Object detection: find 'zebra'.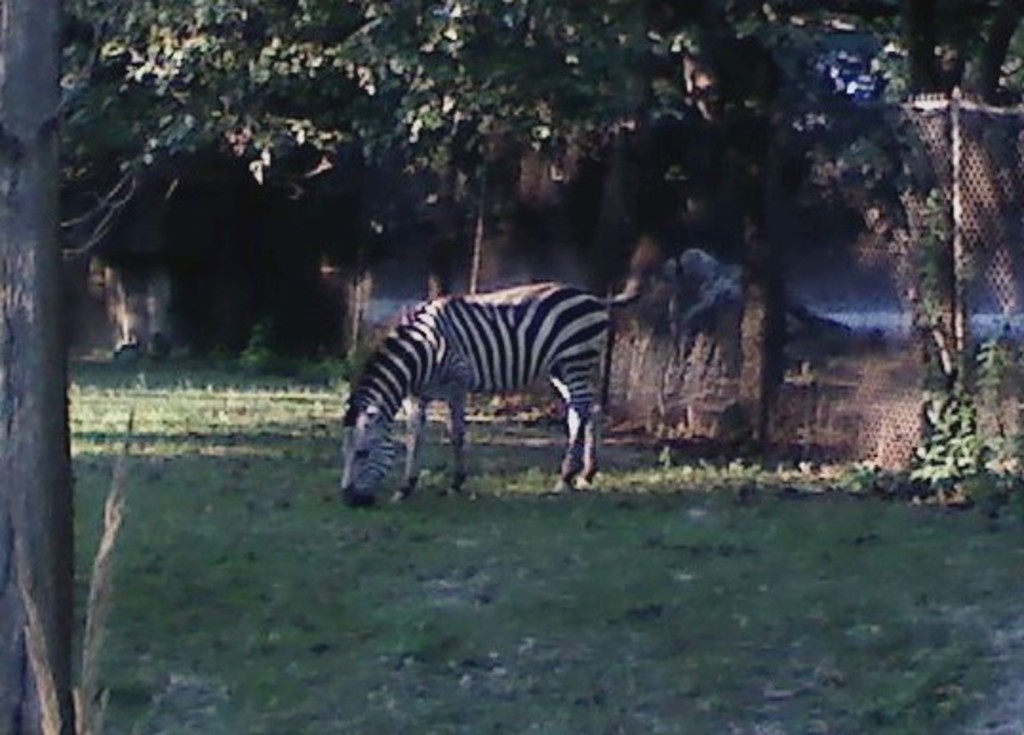
(left=337, top=234, right=662, bottom=510).
